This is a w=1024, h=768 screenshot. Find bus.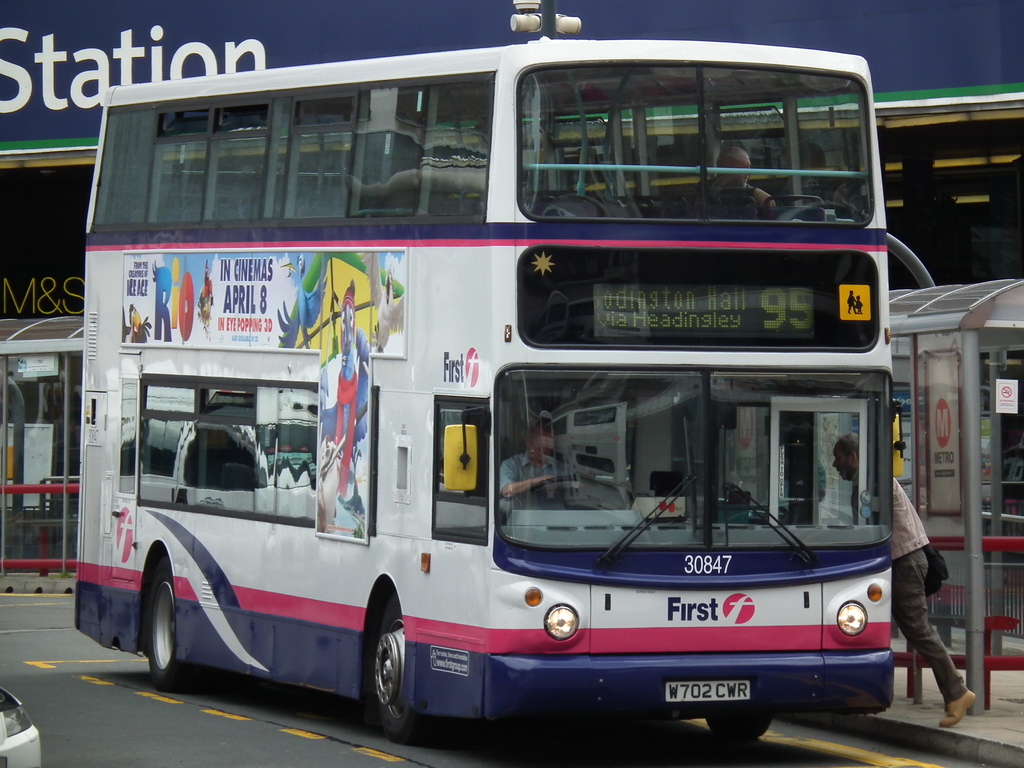
Bounding box: [71,38,906,749].
